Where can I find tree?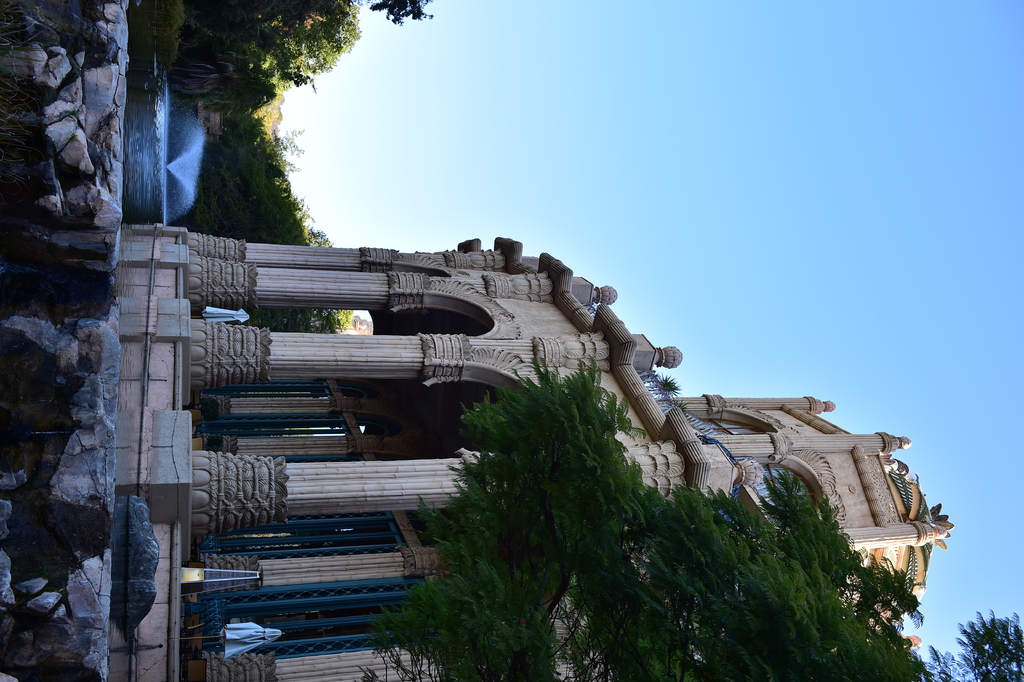
You can find it at (x1=918, y1=598, x2=1023, y2=681).
